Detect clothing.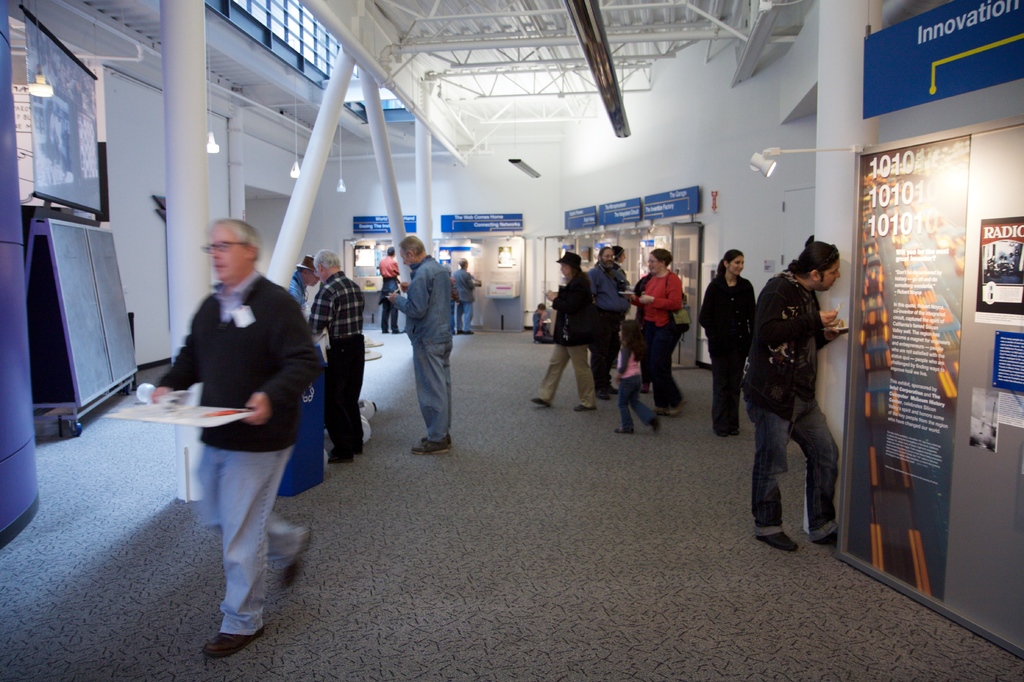
Detected at [x1=310, y1=272, x2=365, y2=460].
